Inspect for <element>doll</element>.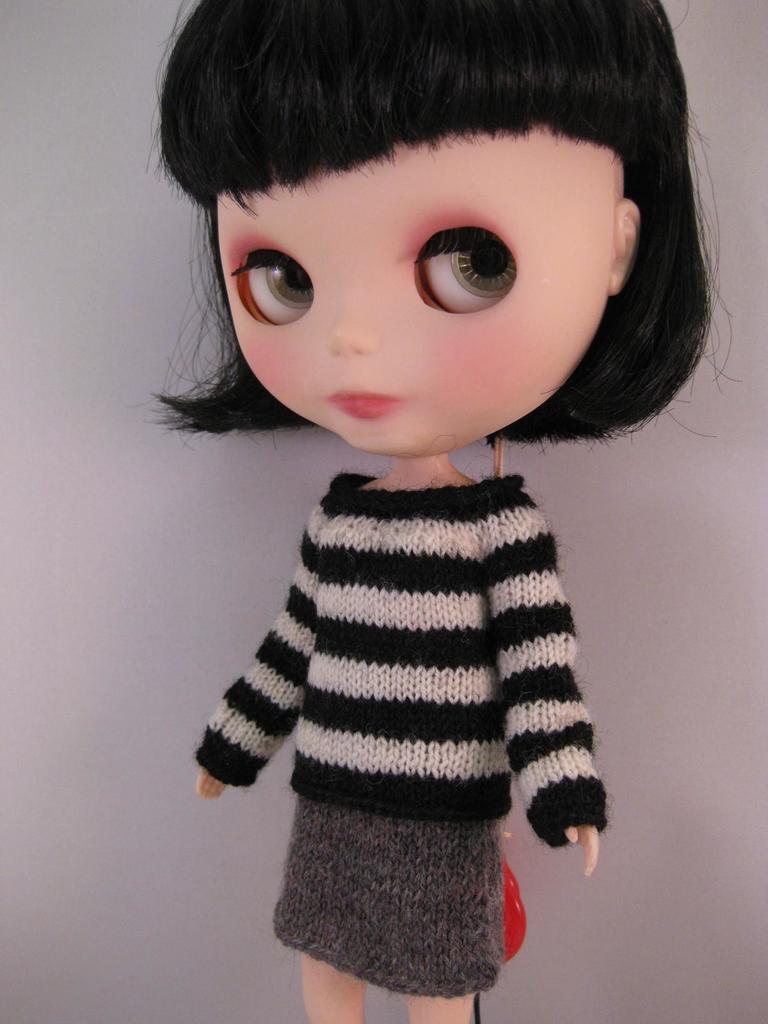
Inspection: [left=137, top=8, right=746, bottom=995].
